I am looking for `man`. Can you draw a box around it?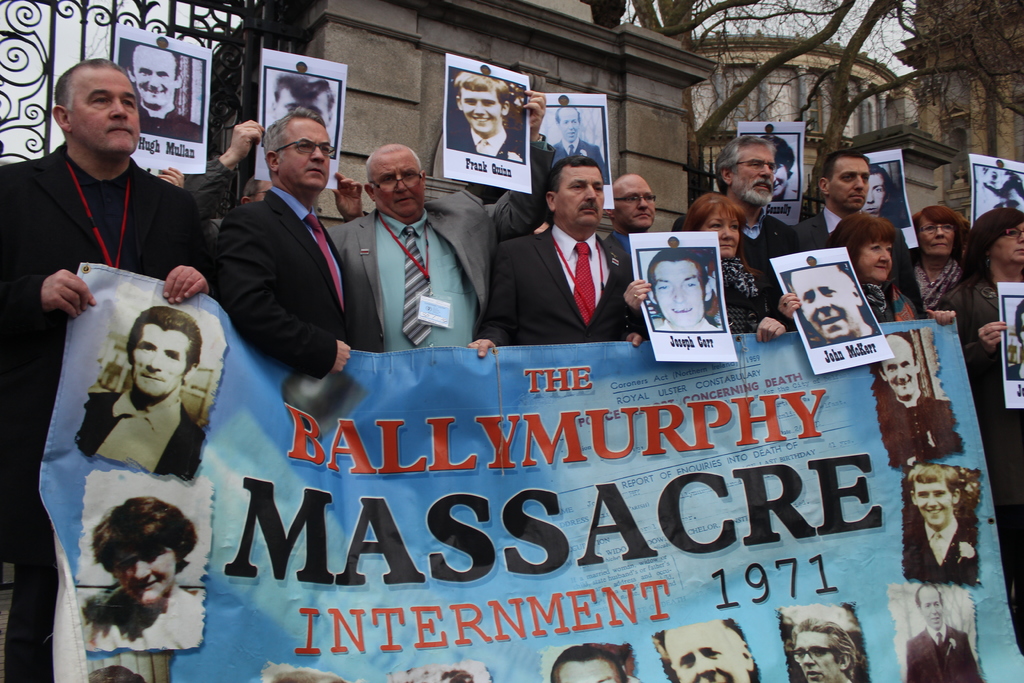
Sure, the bounding box is <region>454, 74, 523, 164</region>.
